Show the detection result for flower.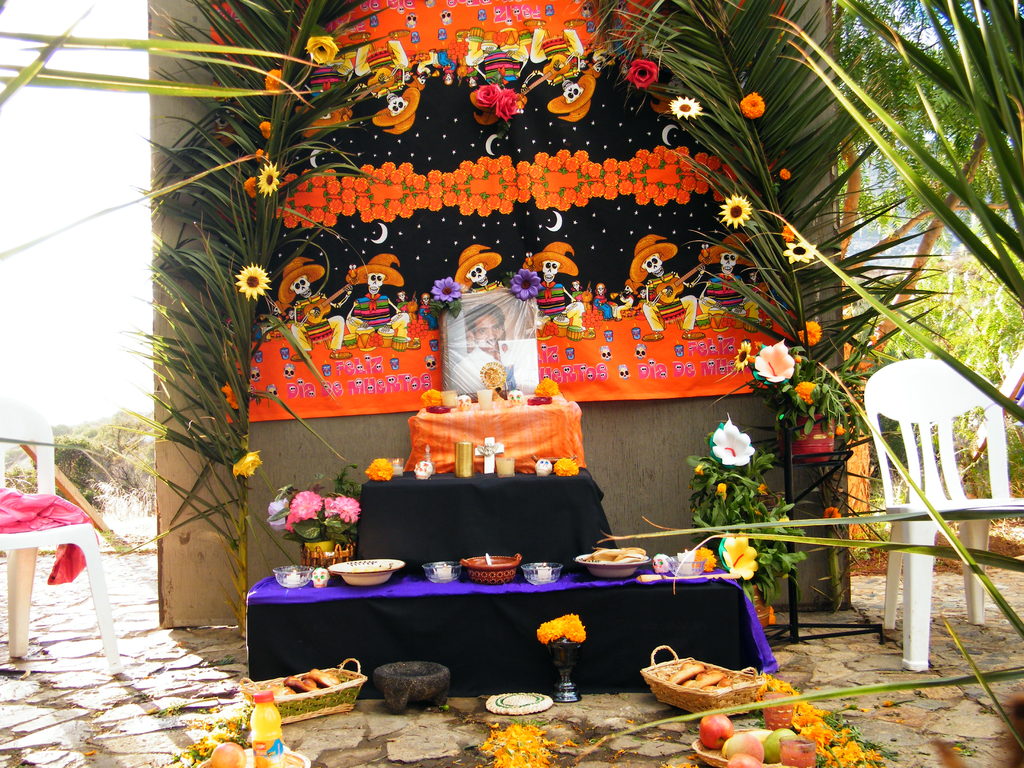
[731,341,753,367].
